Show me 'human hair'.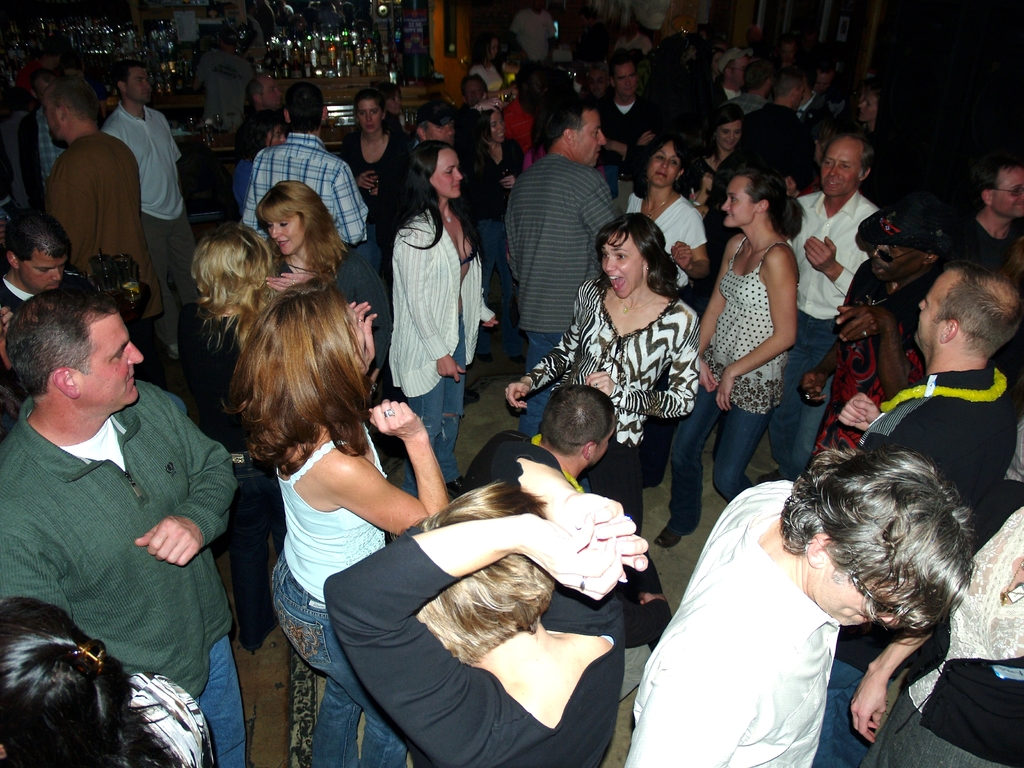
'human hair' is here: 257:188:348:268.
